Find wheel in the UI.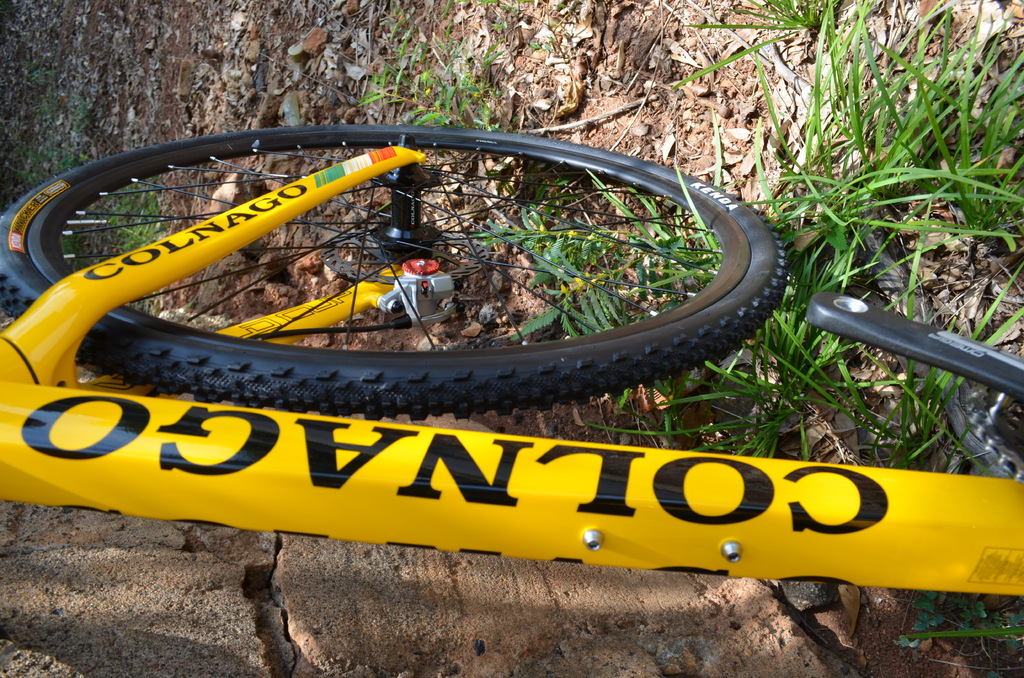
UI element at (61,86,849,612).
